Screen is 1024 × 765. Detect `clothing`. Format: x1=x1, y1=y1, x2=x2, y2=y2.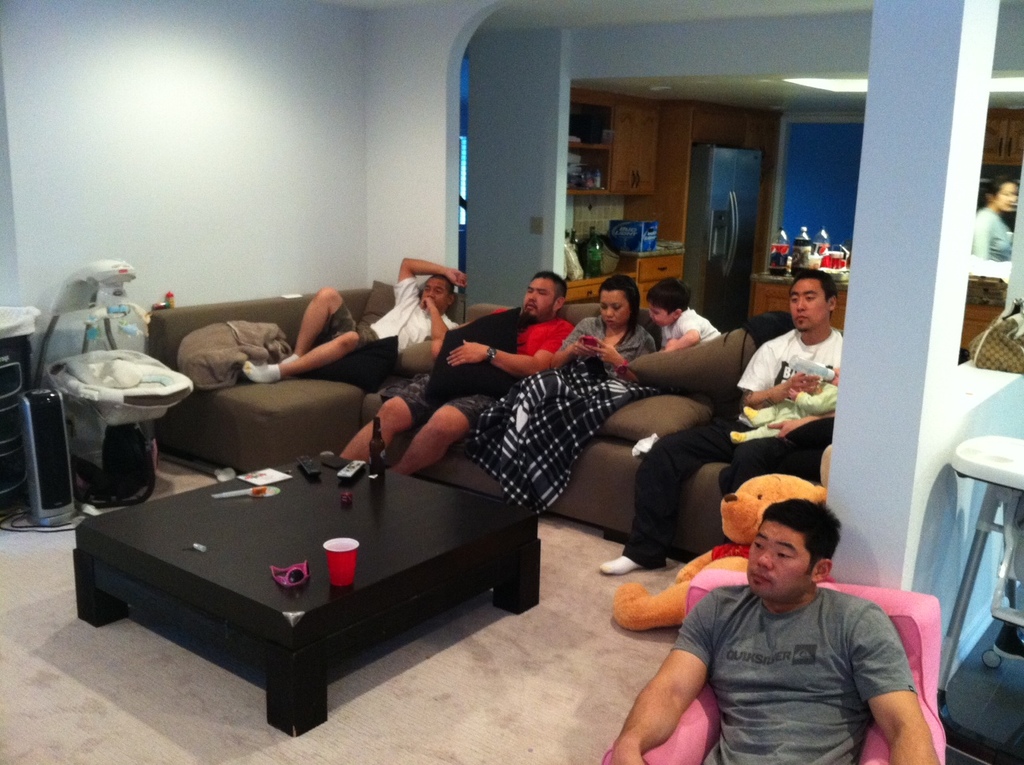
x1=618, y1=326, x2=848, y2=571.
